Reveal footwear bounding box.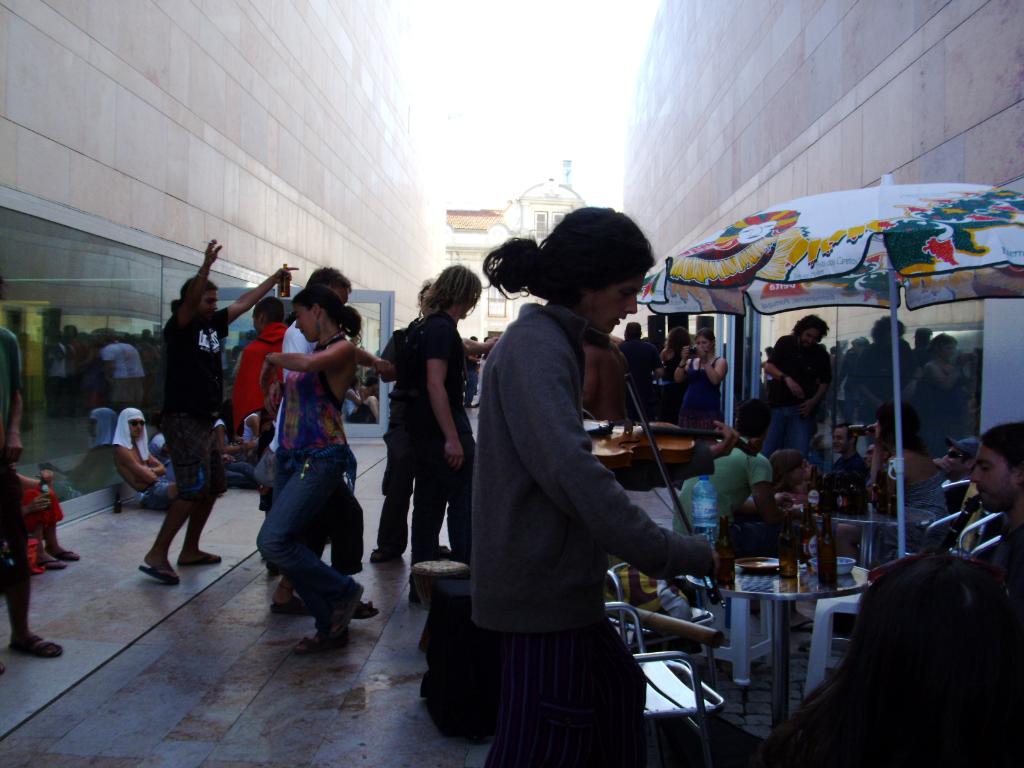
Revealed: [left=408, top=584, right=422, bottom=602].
